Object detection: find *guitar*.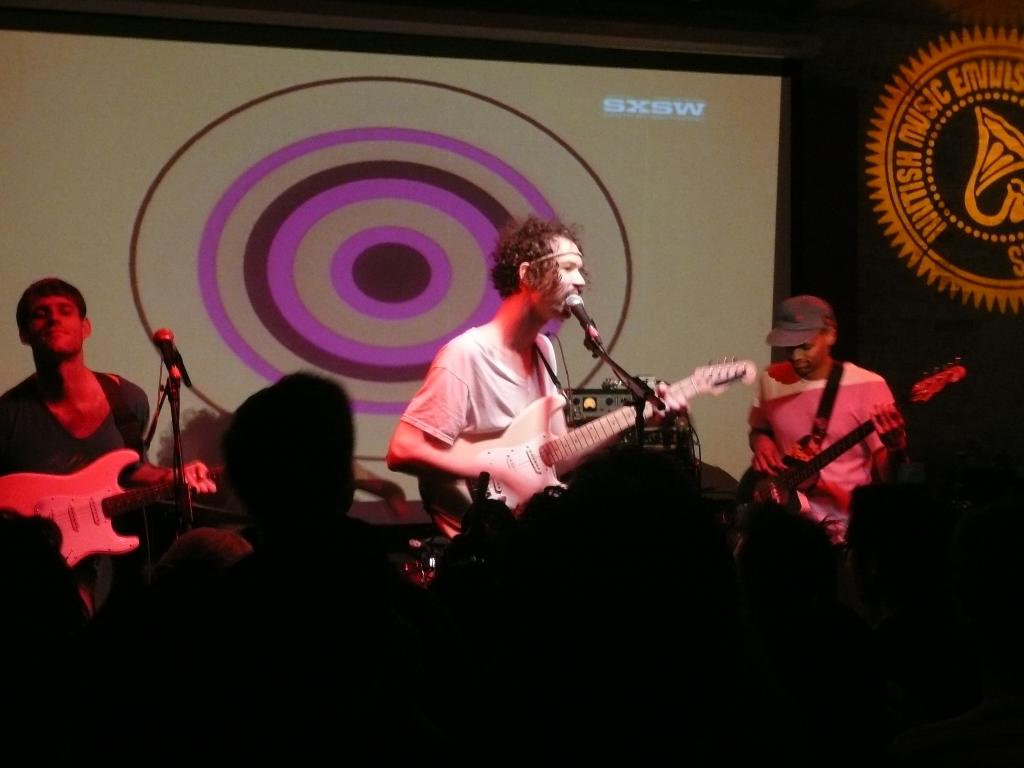
0/440/263/576.
